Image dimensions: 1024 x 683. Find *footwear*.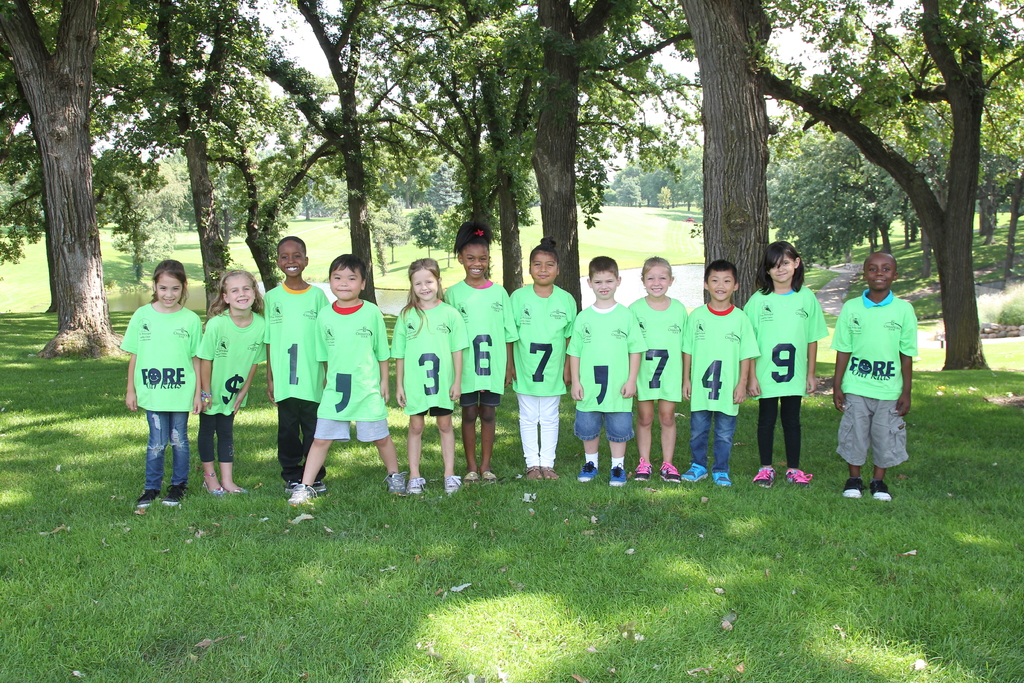
(left=610, top=464, right=626, bottom=484).
